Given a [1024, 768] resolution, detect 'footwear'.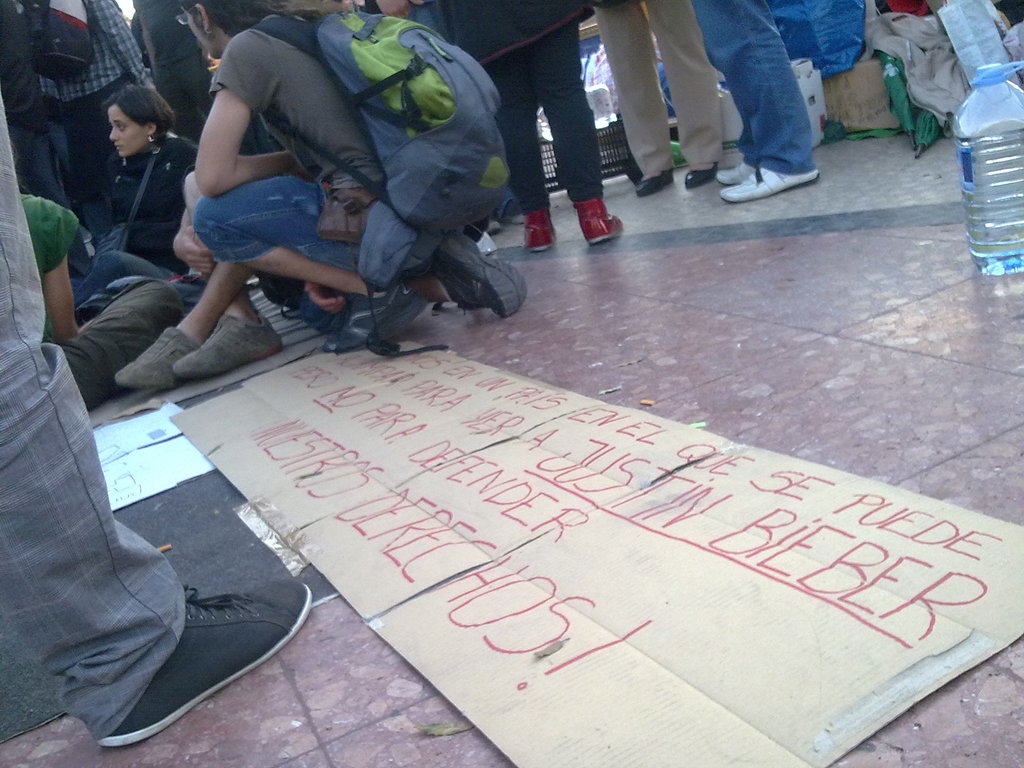
rect(174, 311, 287, 373).
